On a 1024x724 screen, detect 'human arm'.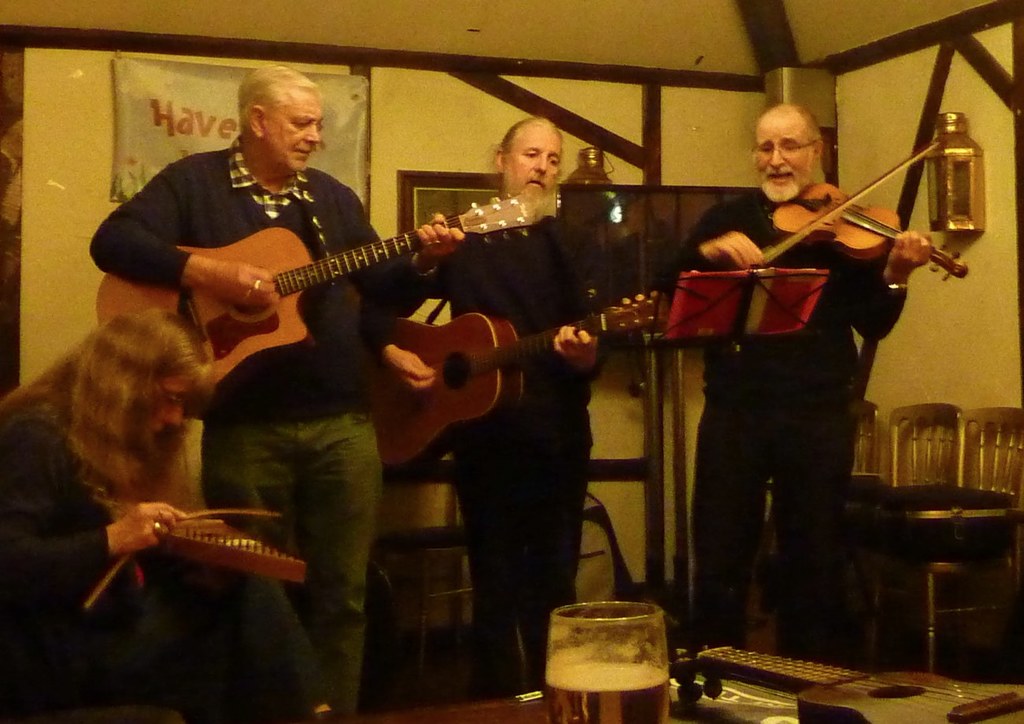
select_region(90, 166, 235, 341).
